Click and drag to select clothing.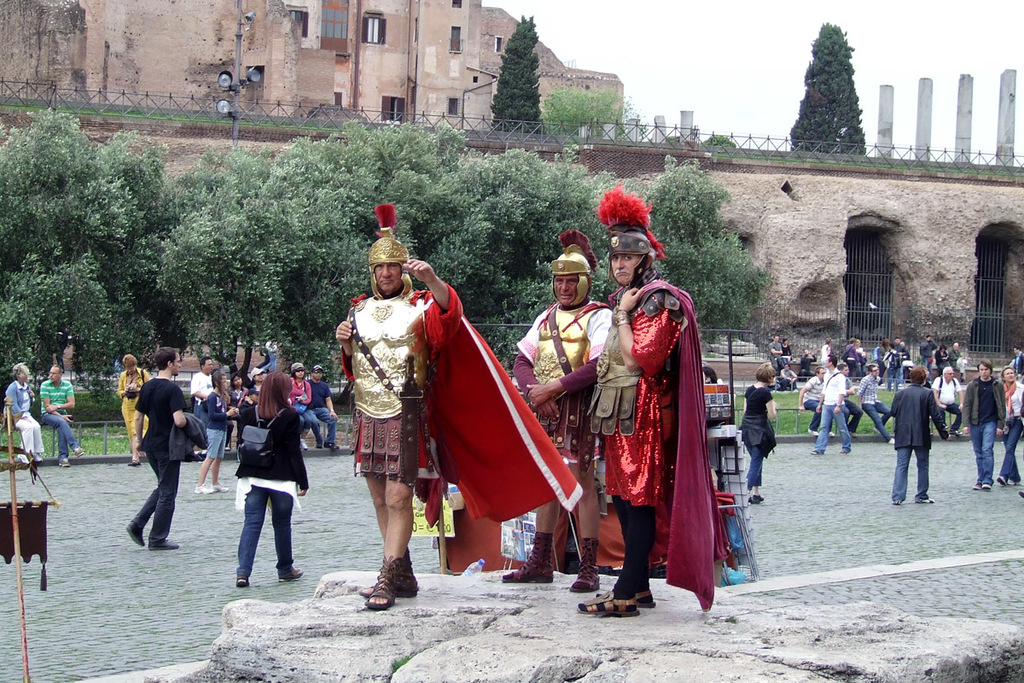
Selection: BBox(338, 286, 465, 487).
